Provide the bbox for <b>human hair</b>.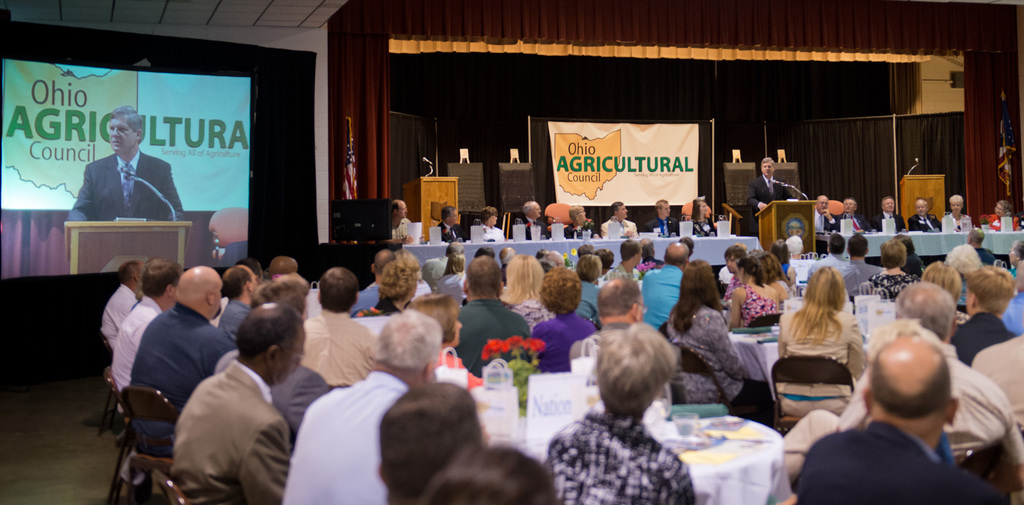
868/317/940/364.
